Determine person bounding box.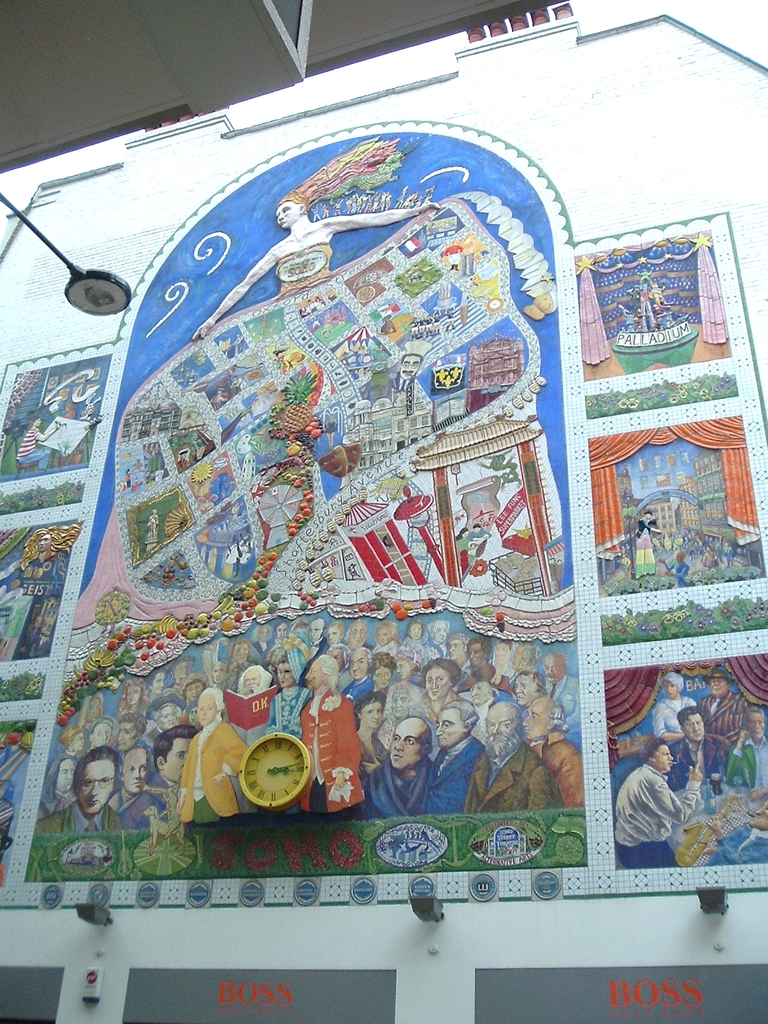
Determined: x1=608 y1=745 x2=706 y2=843.
